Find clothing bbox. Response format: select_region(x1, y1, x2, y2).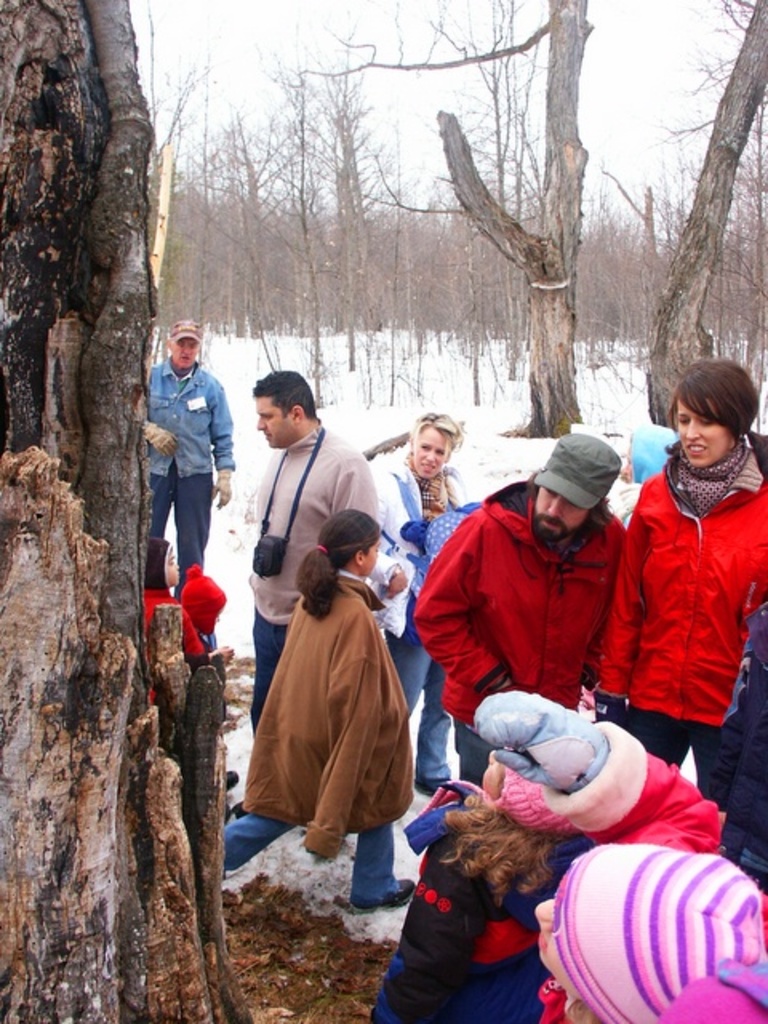
select_region(702, 605, 766, 882).
